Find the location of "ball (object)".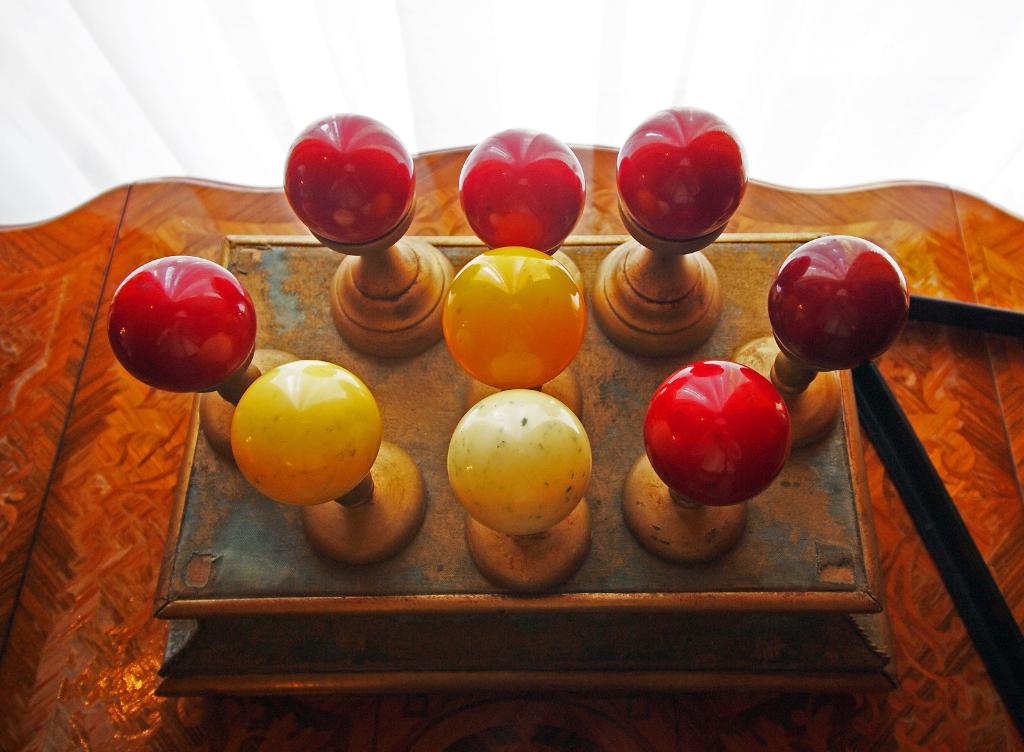
Location: 458:128:586:246.
